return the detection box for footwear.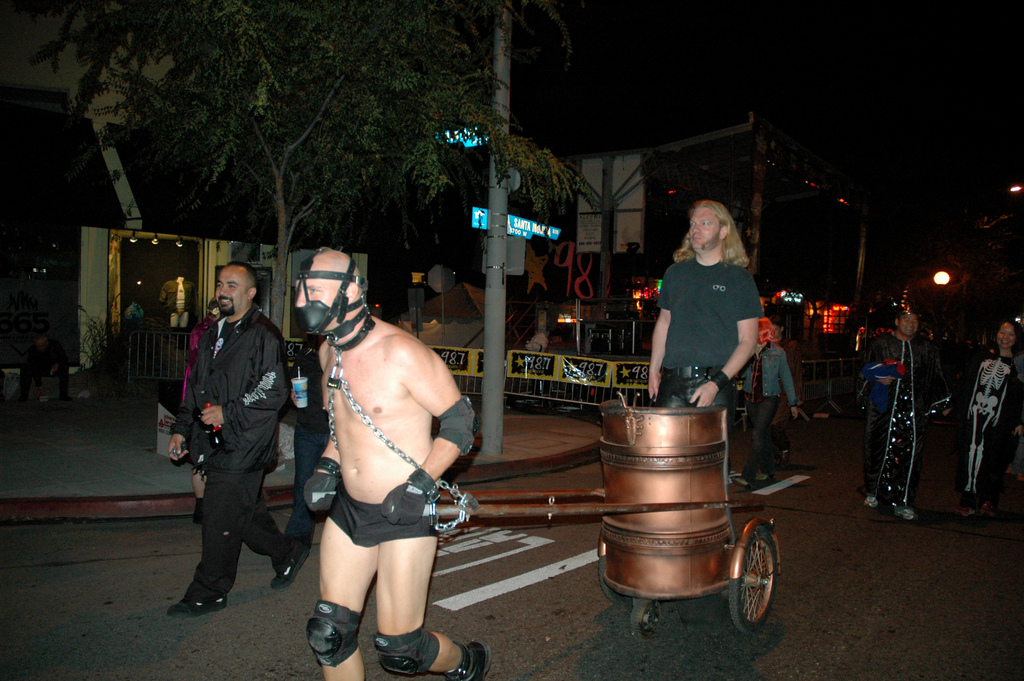
crop(899, 502, 920, 518).
